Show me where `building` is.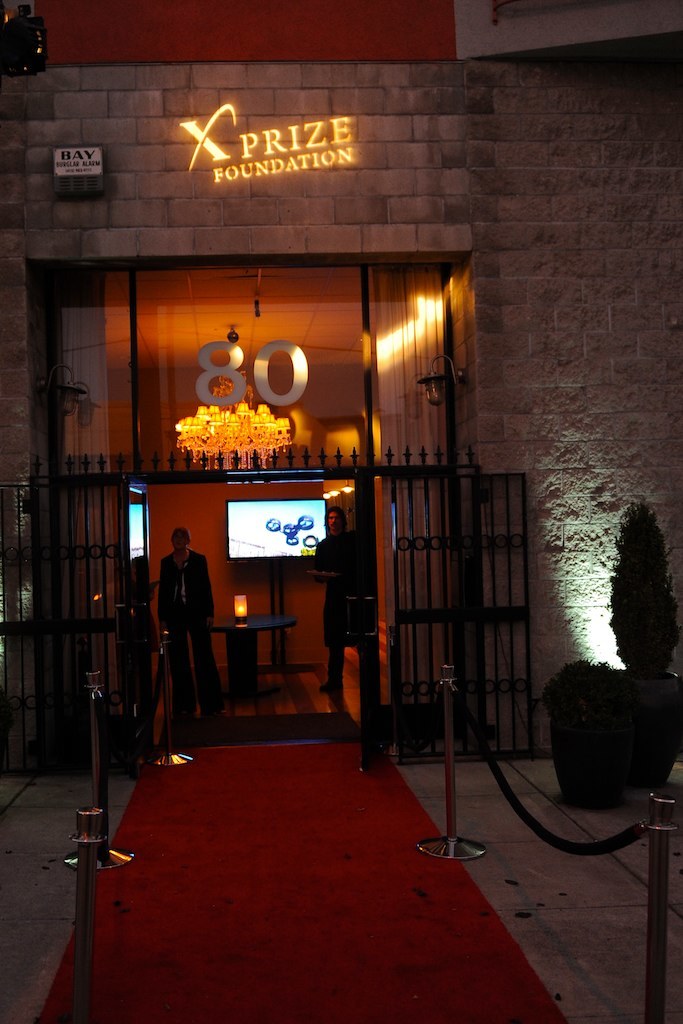
`building` is at (0, 0, 682, 756).
